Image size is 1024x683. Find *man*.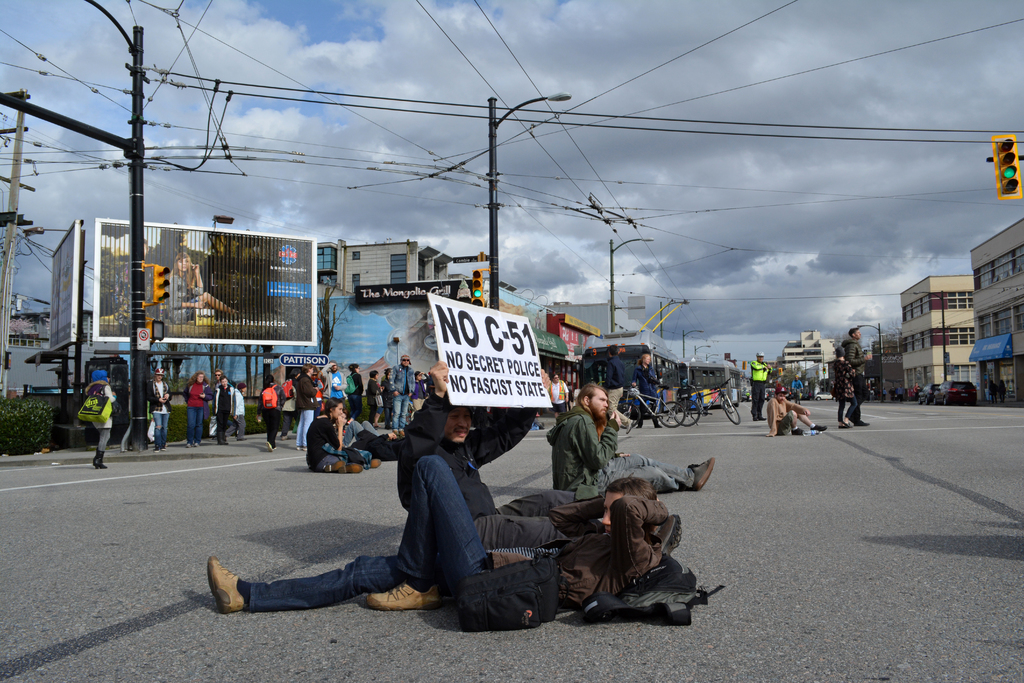
box=[765, 383, 826, 437].
